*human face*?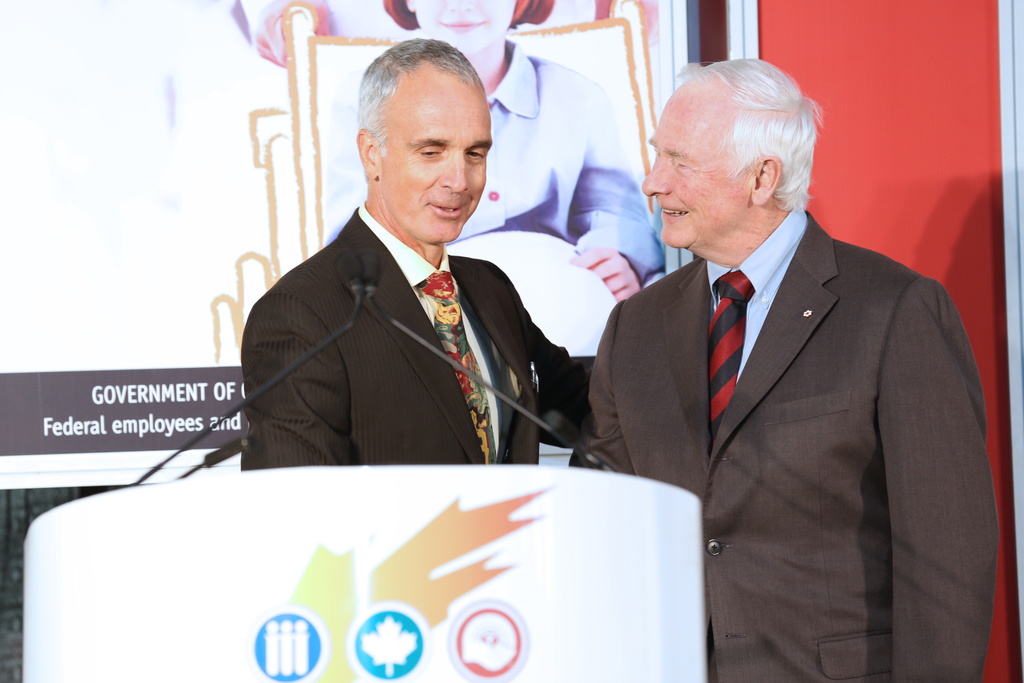
locate(641, 90, 750, 248)
